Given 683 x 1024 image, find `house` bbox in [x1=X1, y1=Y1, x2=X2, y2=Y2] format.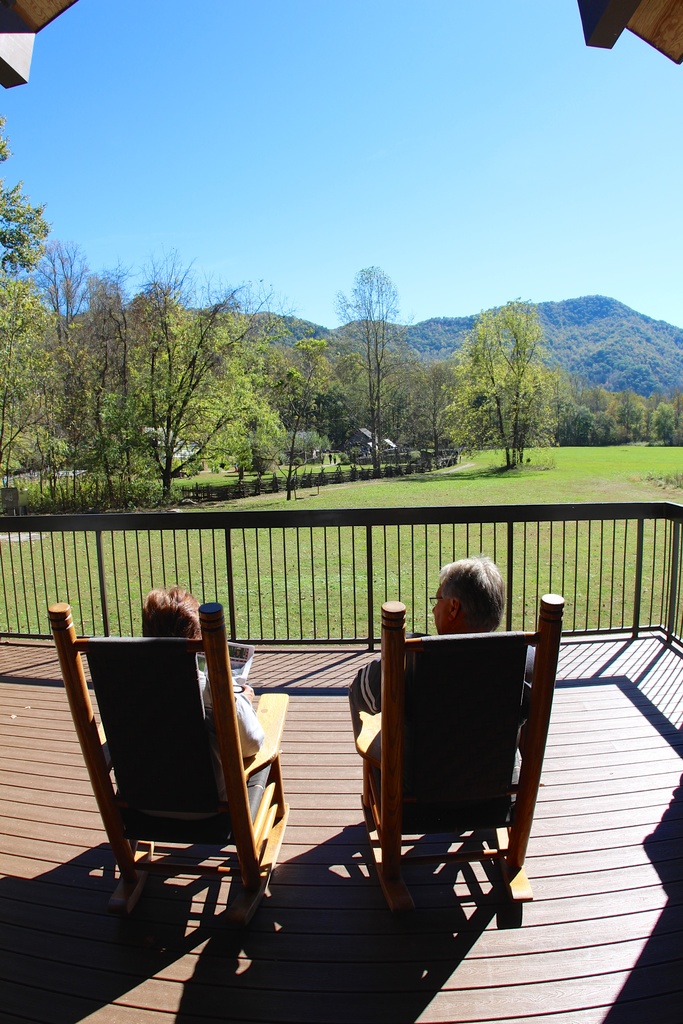
[x1=1, y1=0, x2=682, y2=1021].
